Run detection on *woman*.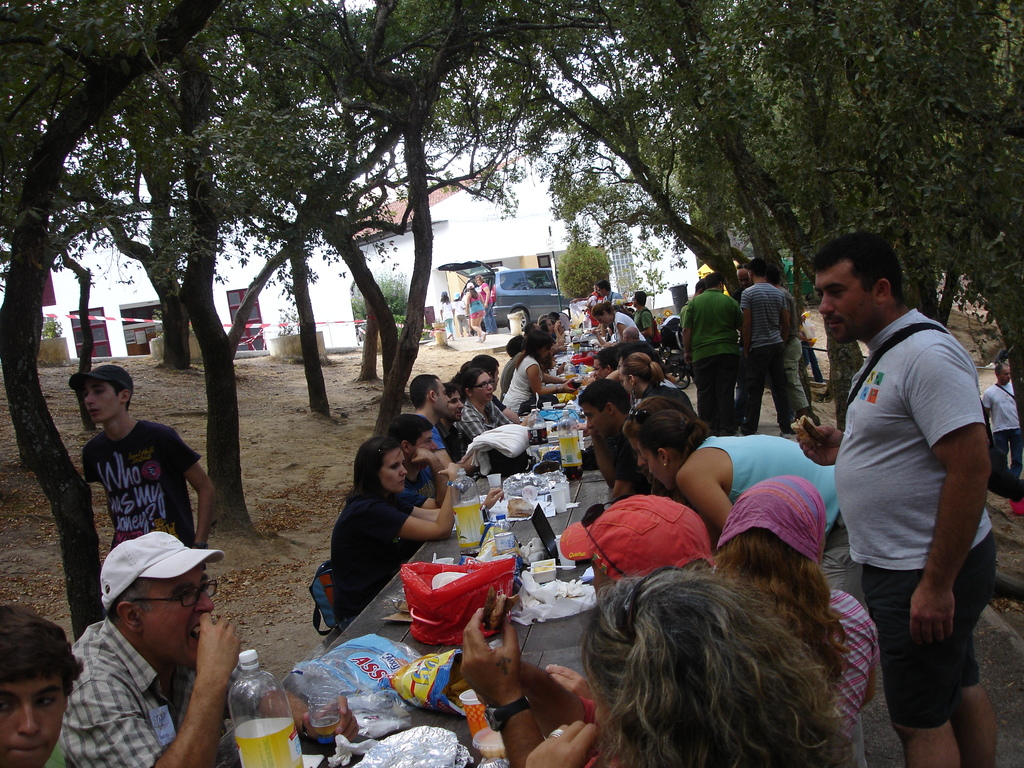
Result: <region>500, 328, 587, 422</region>.
